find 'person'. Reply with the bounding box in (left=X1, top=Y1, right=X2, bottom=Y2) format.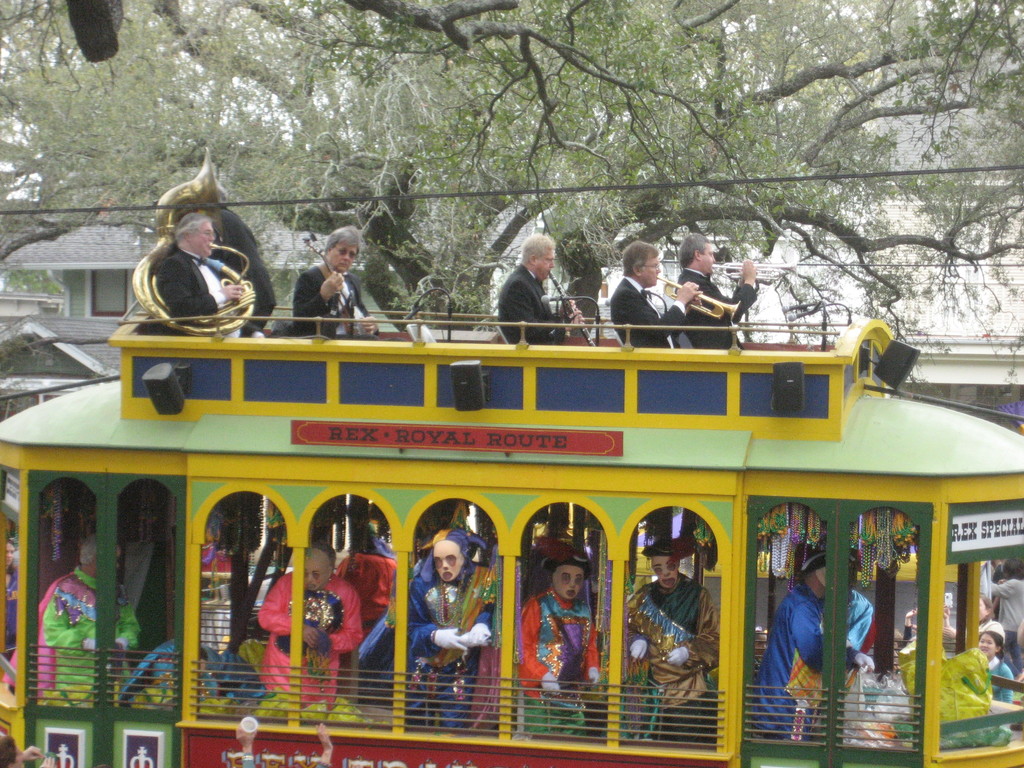
(left=408, top=520, right=495, bottom=725).
